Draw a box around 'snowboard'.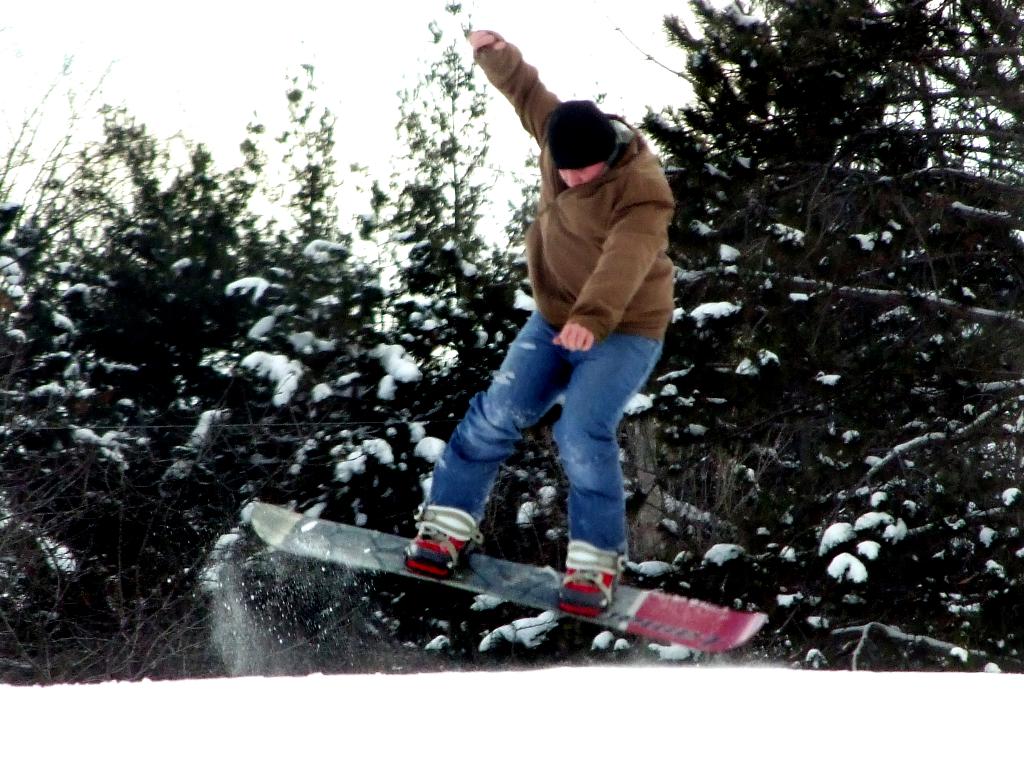
251/501/768/655.
